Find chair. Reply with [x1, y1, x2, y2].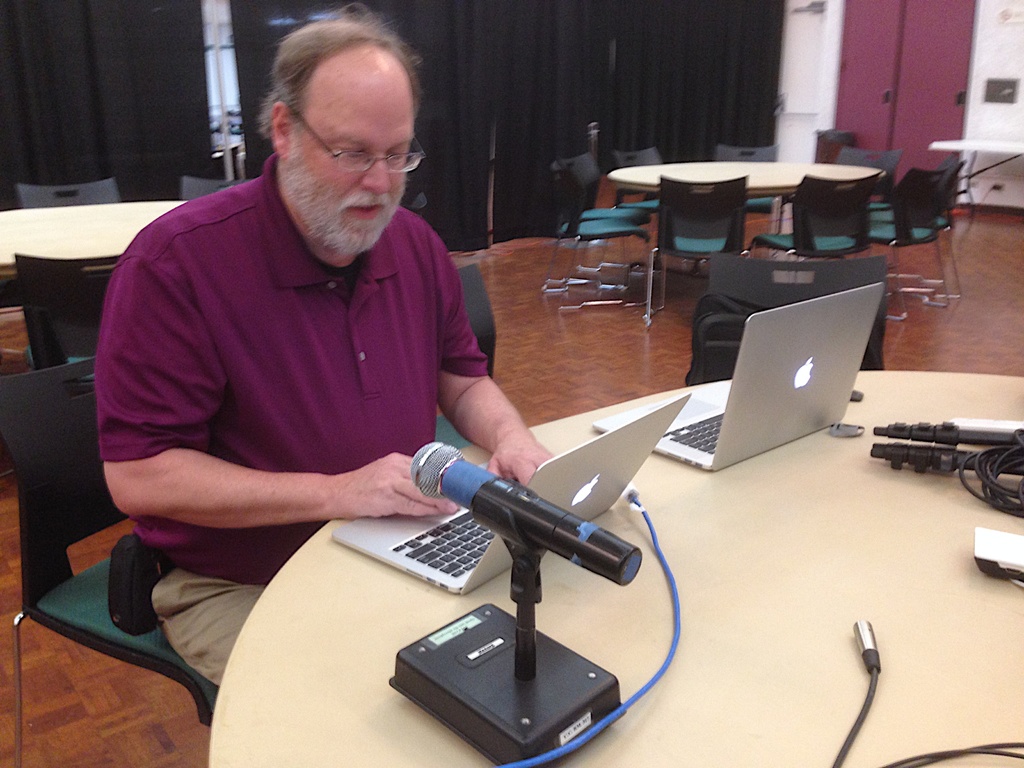
[813, 125, 861, 168].
